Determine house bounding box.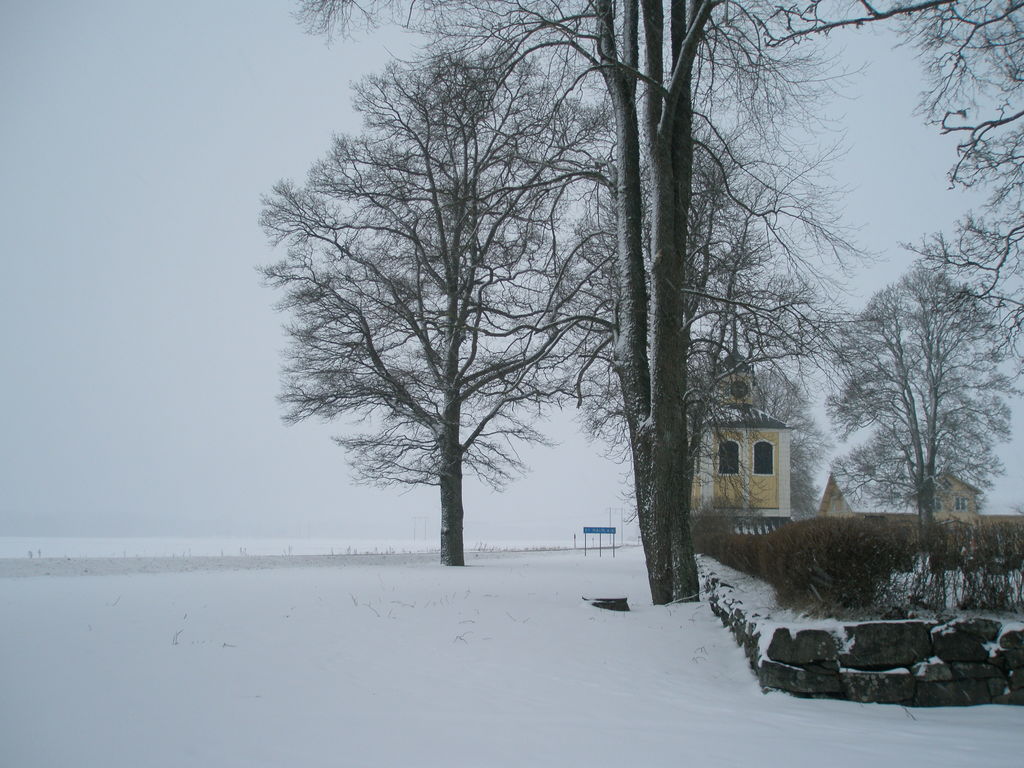
Determined: region(819, 468, 1023, 546).
